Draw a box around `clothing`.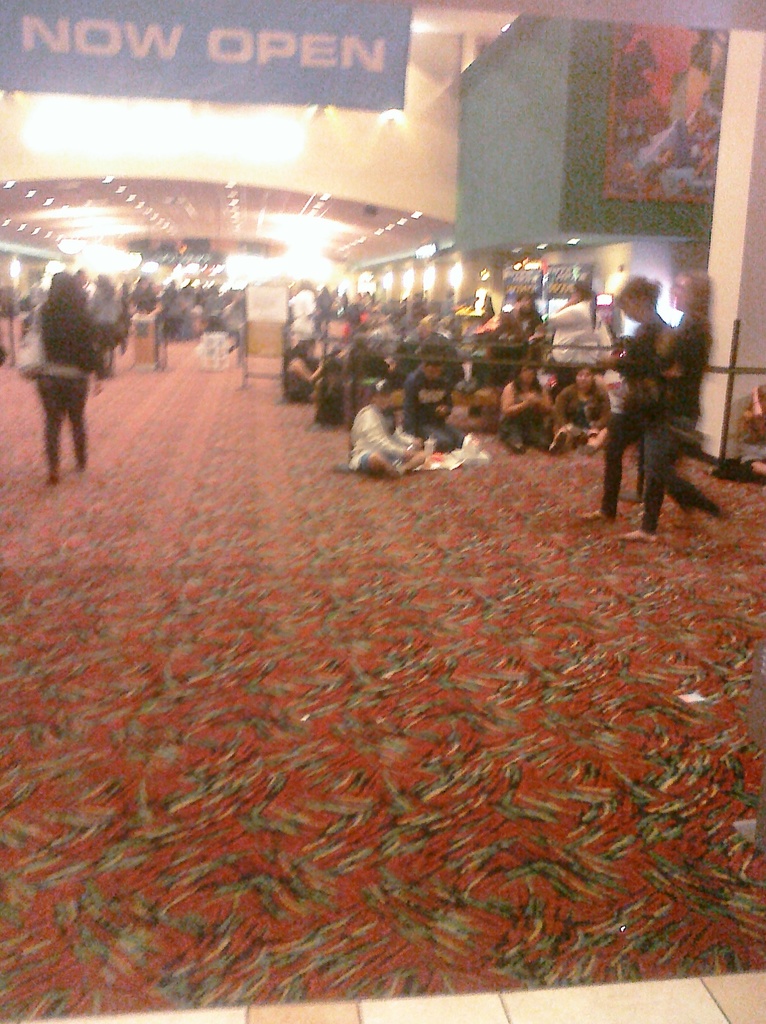
<bbox>498, 384, 560, 452</bbox>.
